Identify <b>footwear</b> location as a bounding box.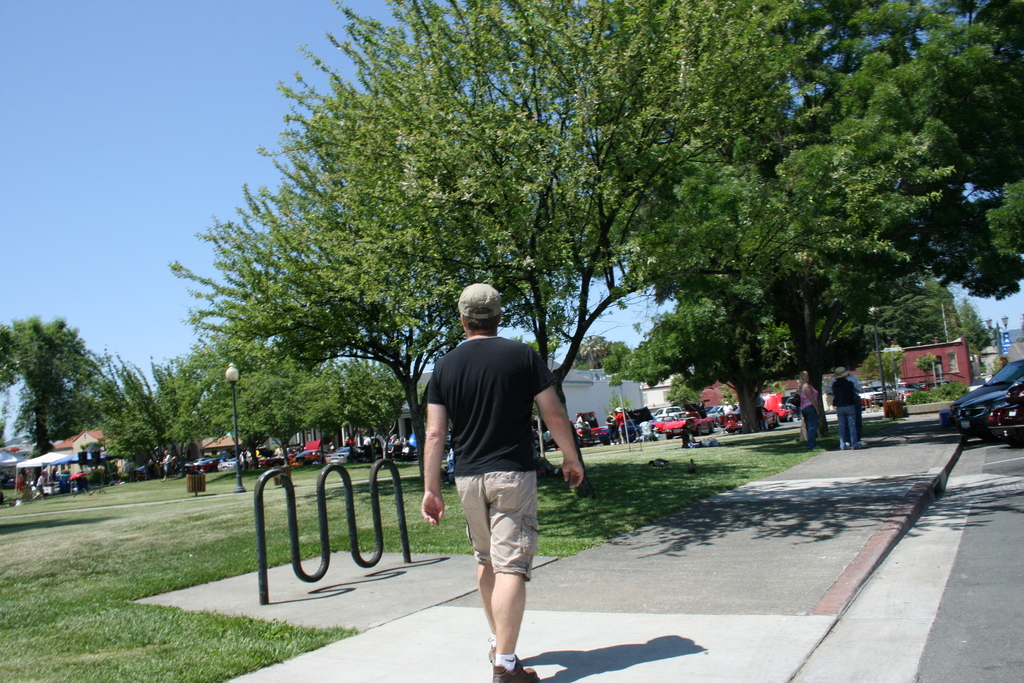
l=490, t=654, r=541, b=682.
